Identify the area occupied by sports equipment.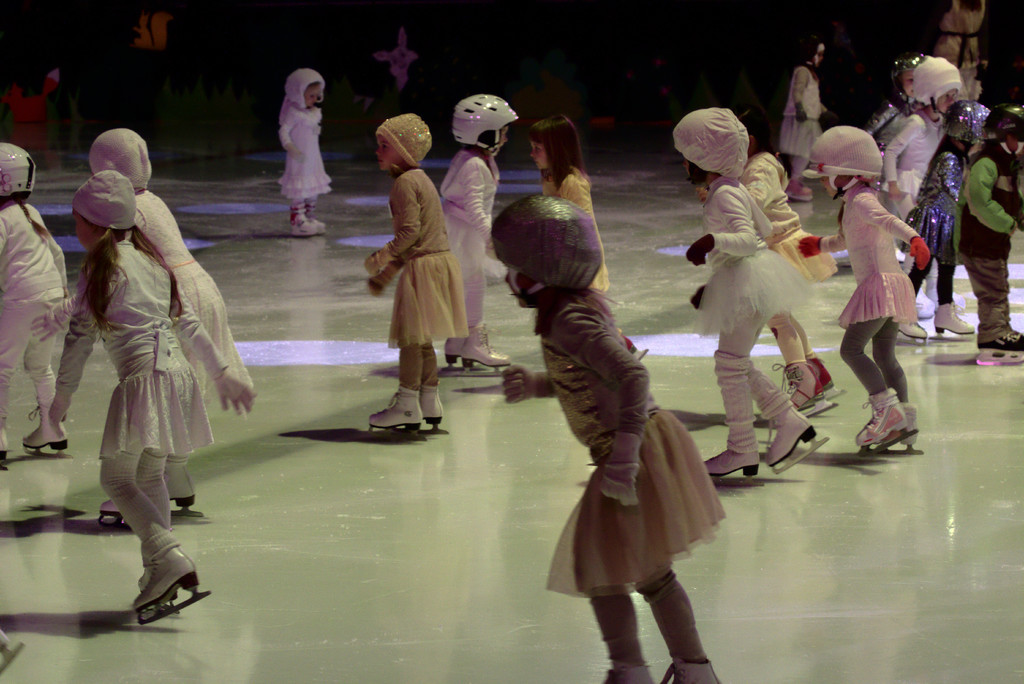
Area: box(459, 325, 512, 379).
